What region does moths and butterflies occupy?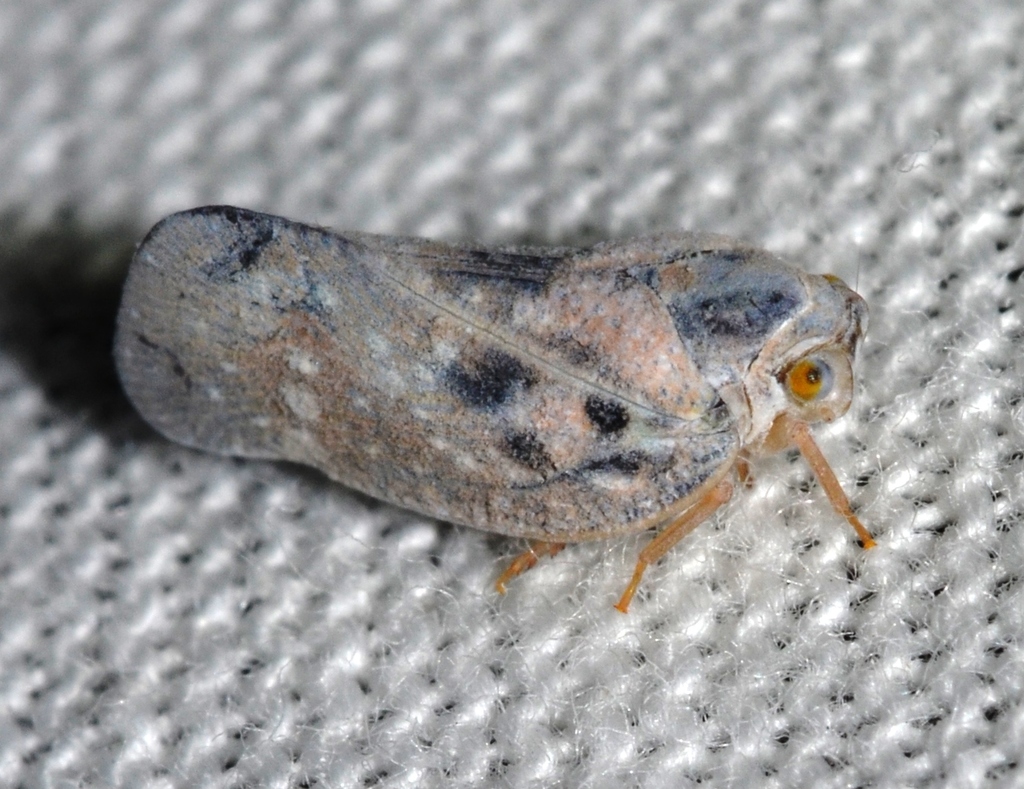
112,201,883,616.
